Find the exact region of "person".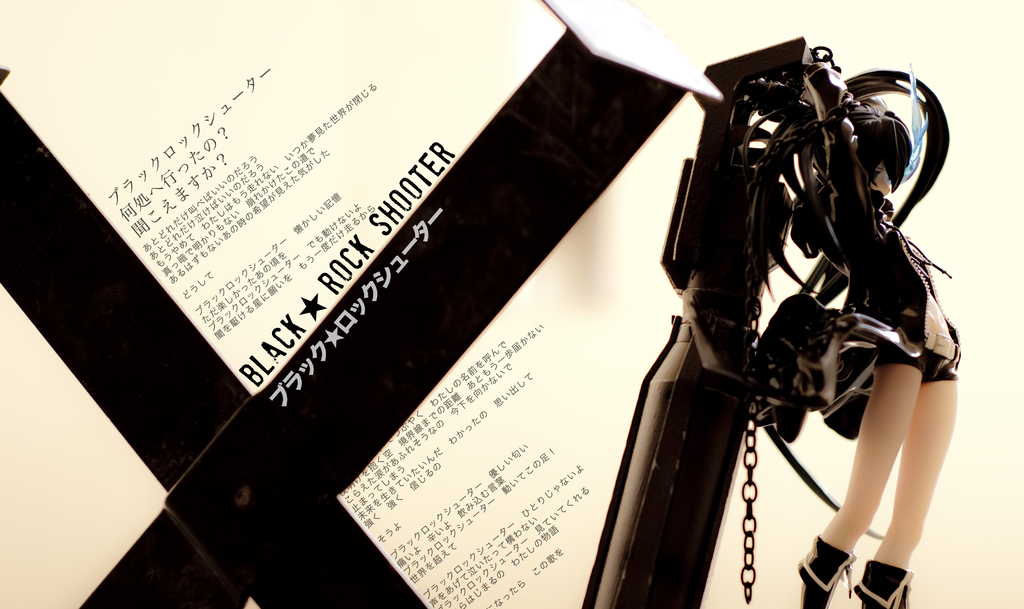
Exact region: <bbox>797, 98, 963, 608</bbox>.
